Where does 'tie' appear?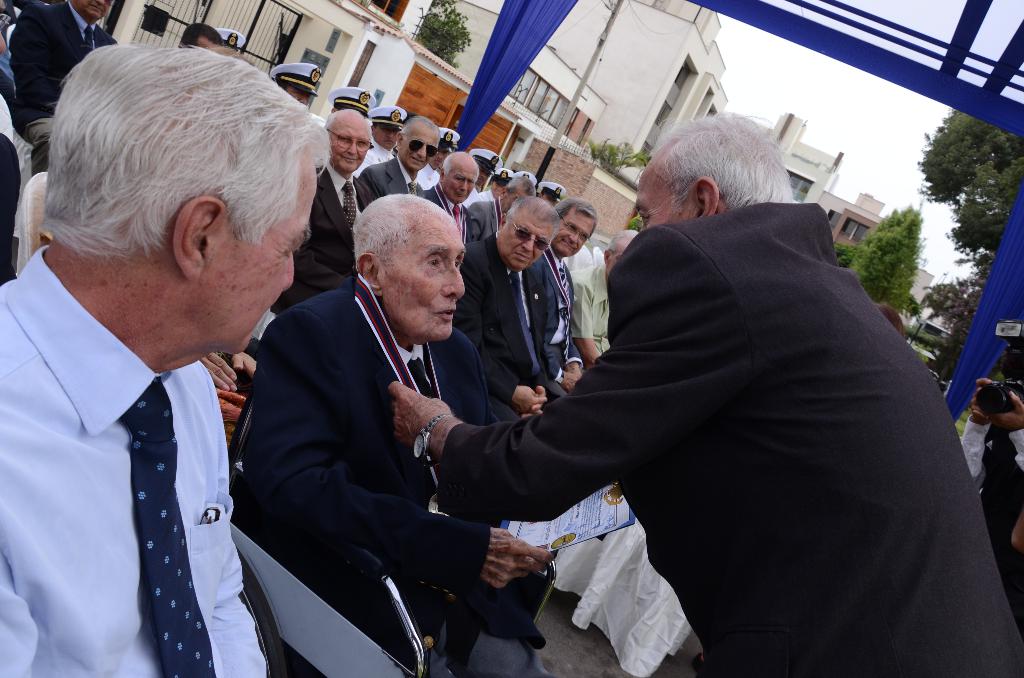
Appears at <box>510,268,541,371</box>.
